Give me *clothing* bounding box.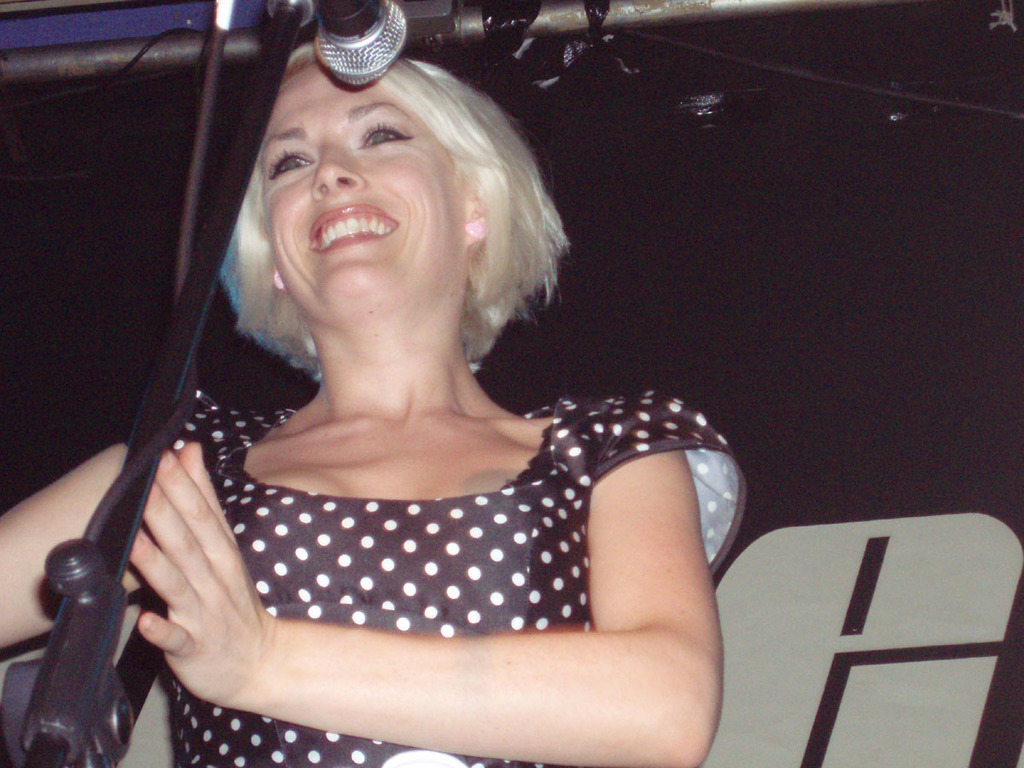
box(117, 357, 743, 723).
